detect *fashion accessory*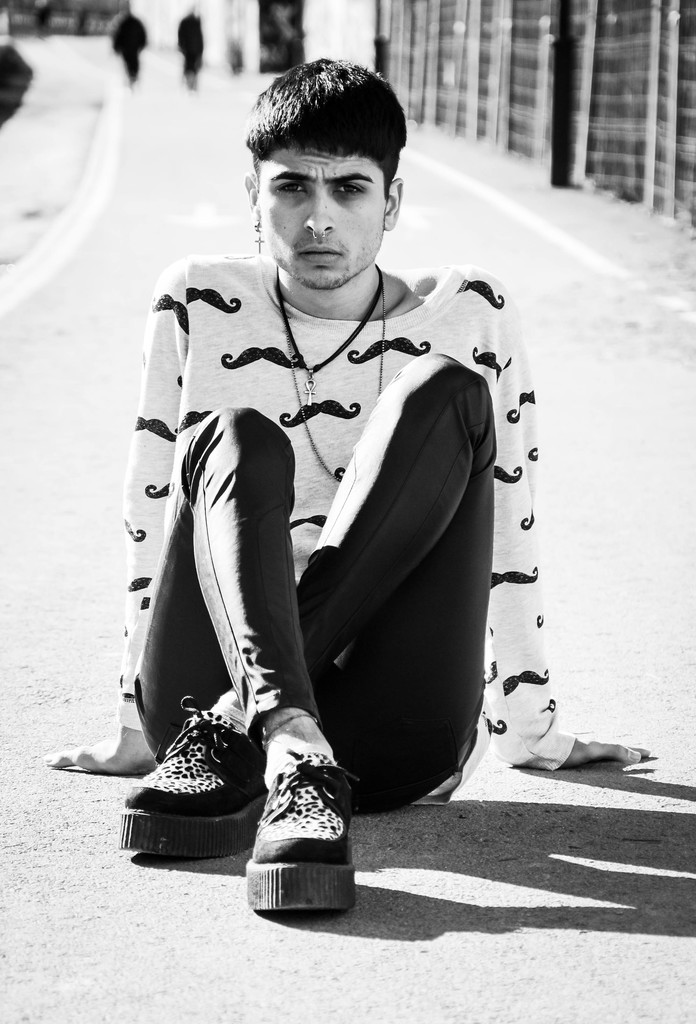
264/706/322/745
